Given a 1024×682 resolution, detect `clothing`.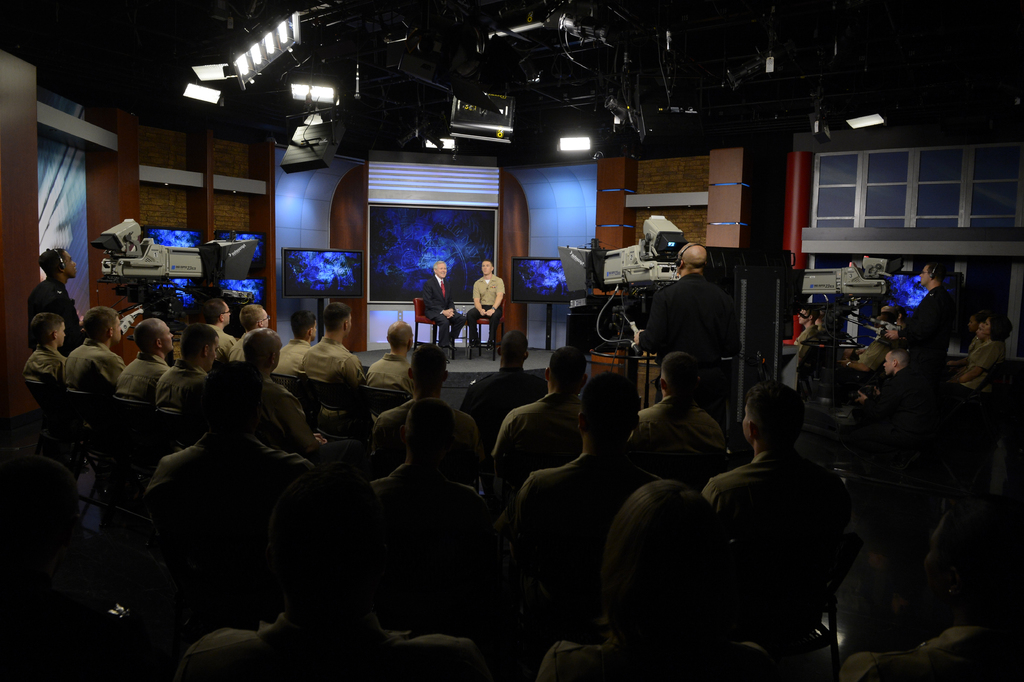
(x1=419, y1=272, x2=465, y2=345).
